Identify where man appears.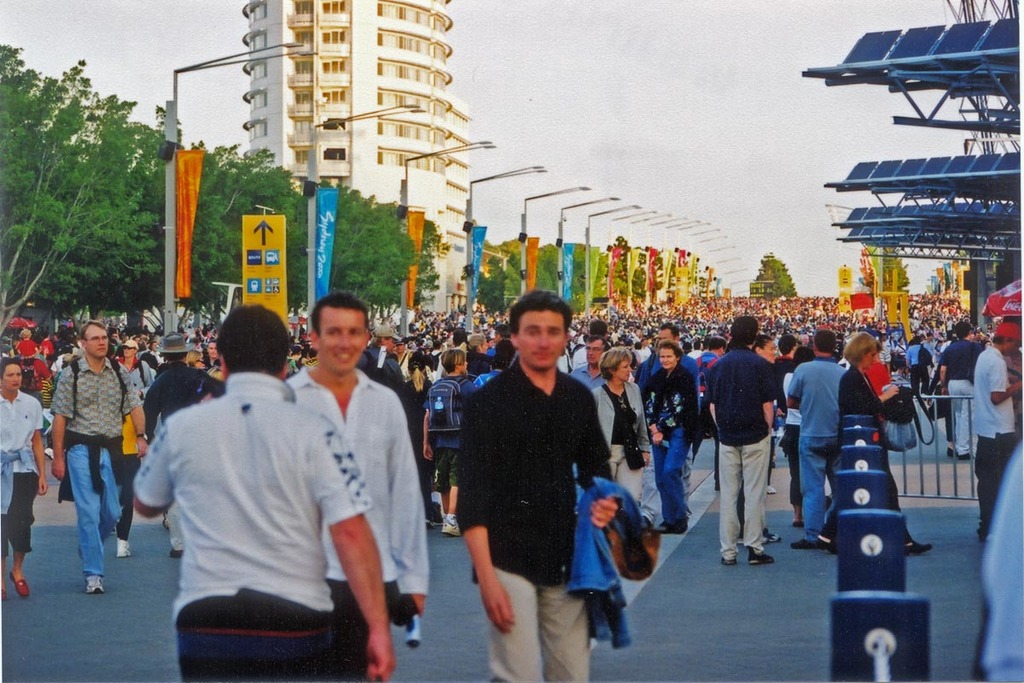
Appears at box(129, 304, 397, 682).
